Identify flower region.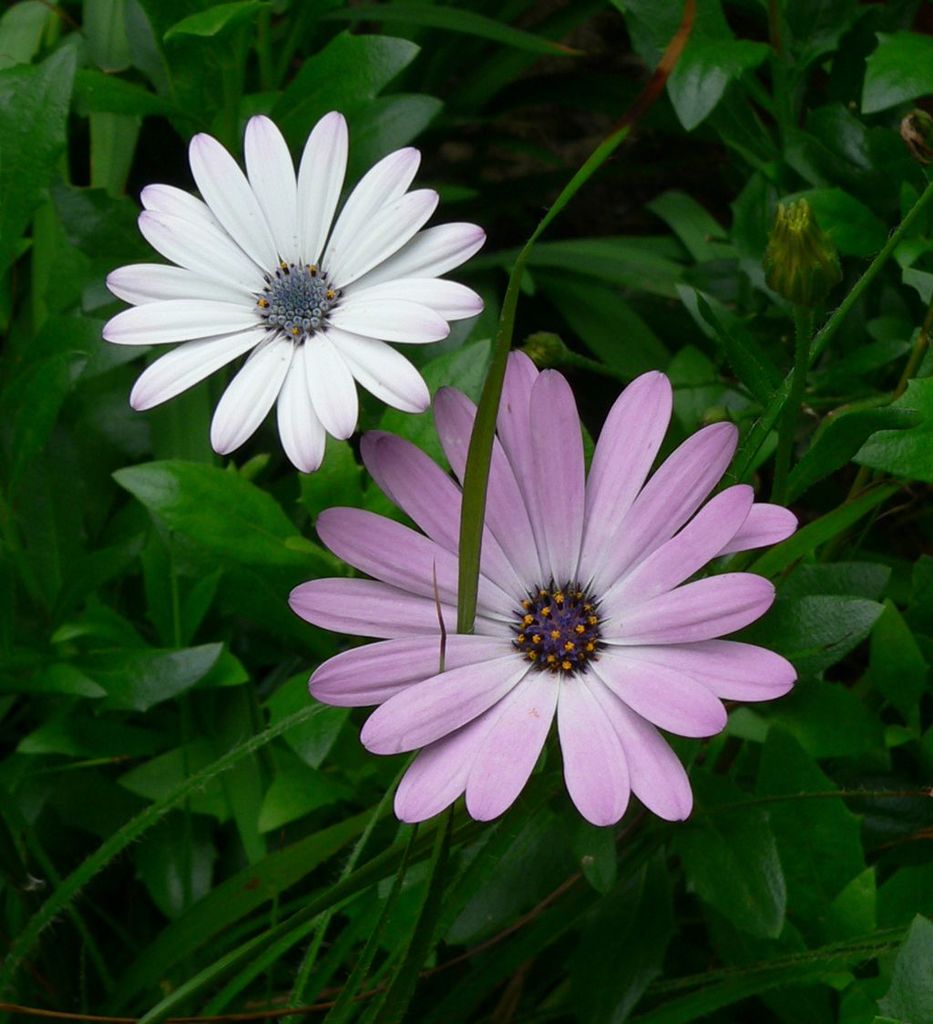
Region: 95, 104, 486, 478.
